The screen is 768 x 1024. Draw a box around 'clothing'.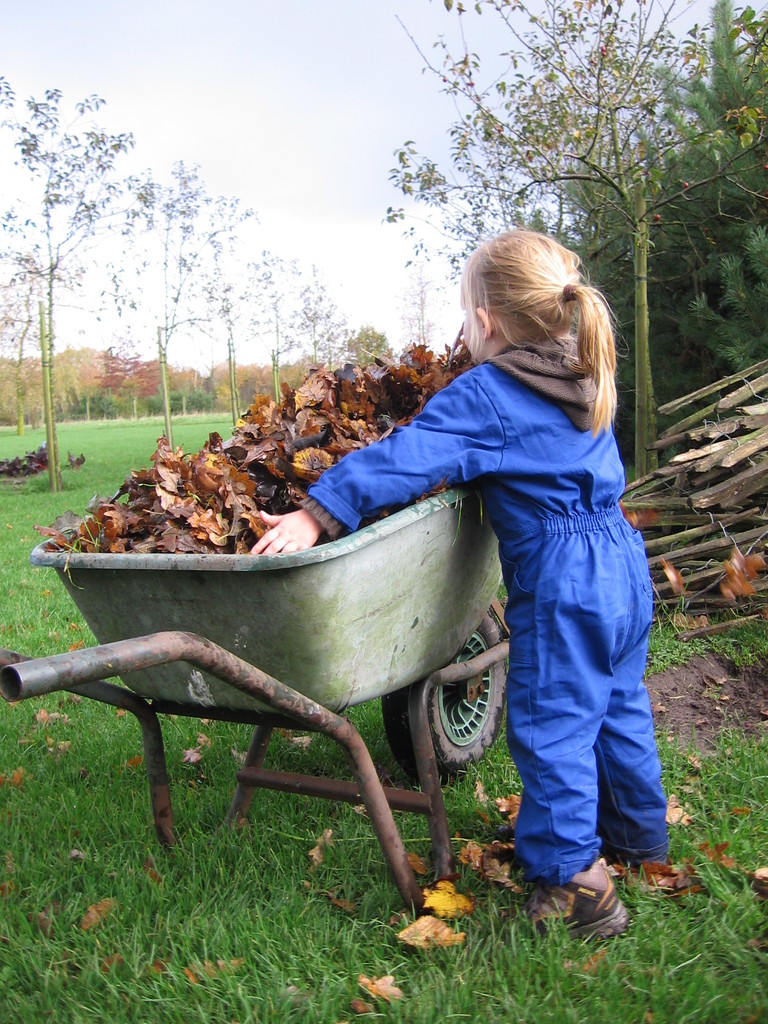
[380,276,673,861].
